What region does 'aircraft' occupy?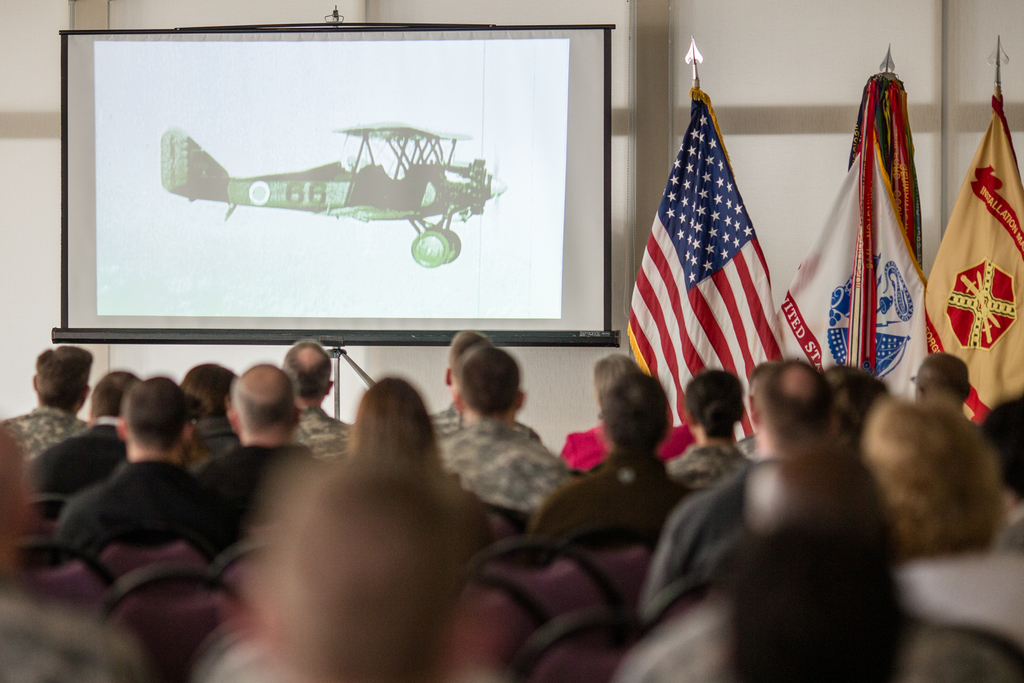
bbox(131, 108, 543, 252).
